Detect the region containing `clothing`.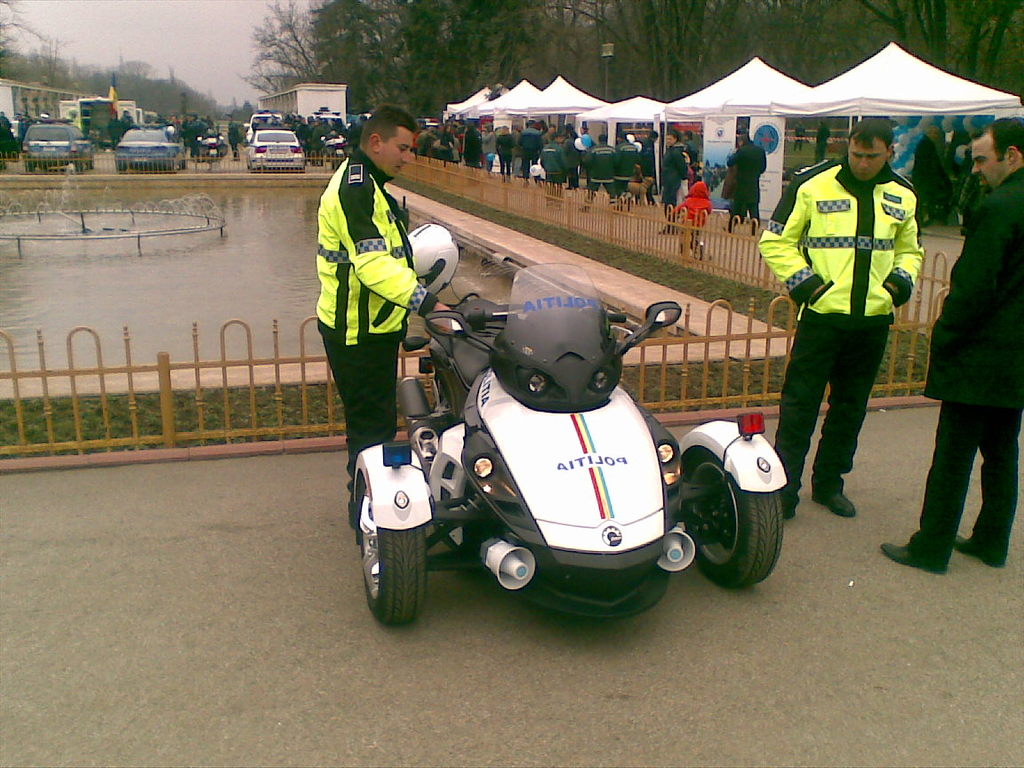
locate(579, 142, 614, 198).
